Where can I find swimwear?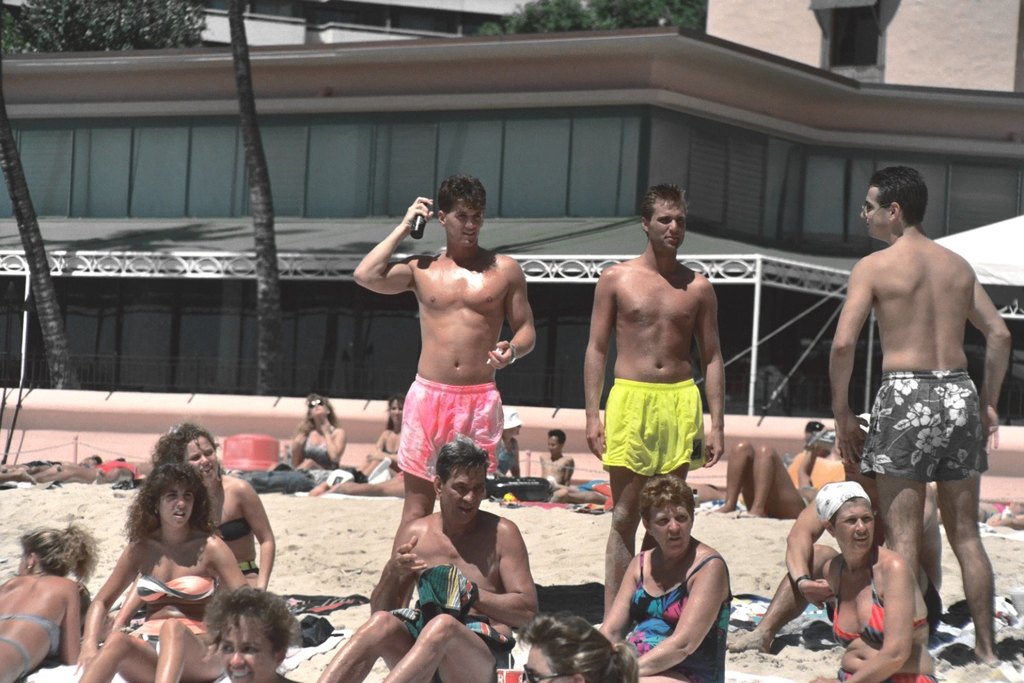
You can find it at 395,381,507,482.
